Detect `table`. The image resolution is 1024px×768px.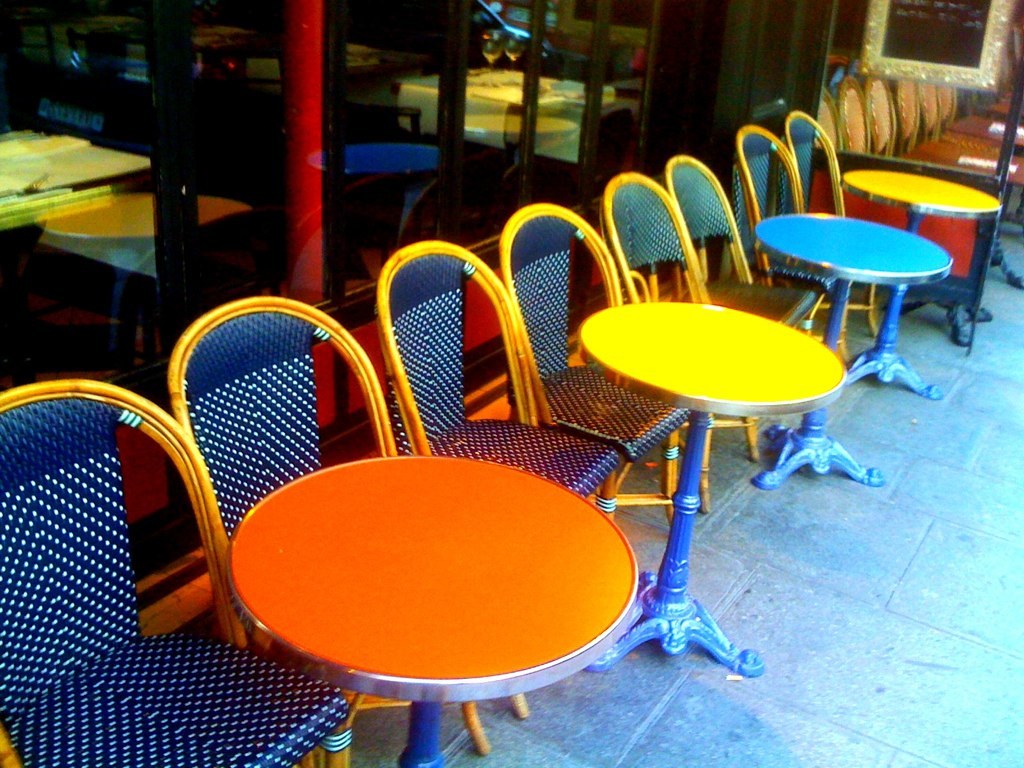
(579, 299, 844, 671).
